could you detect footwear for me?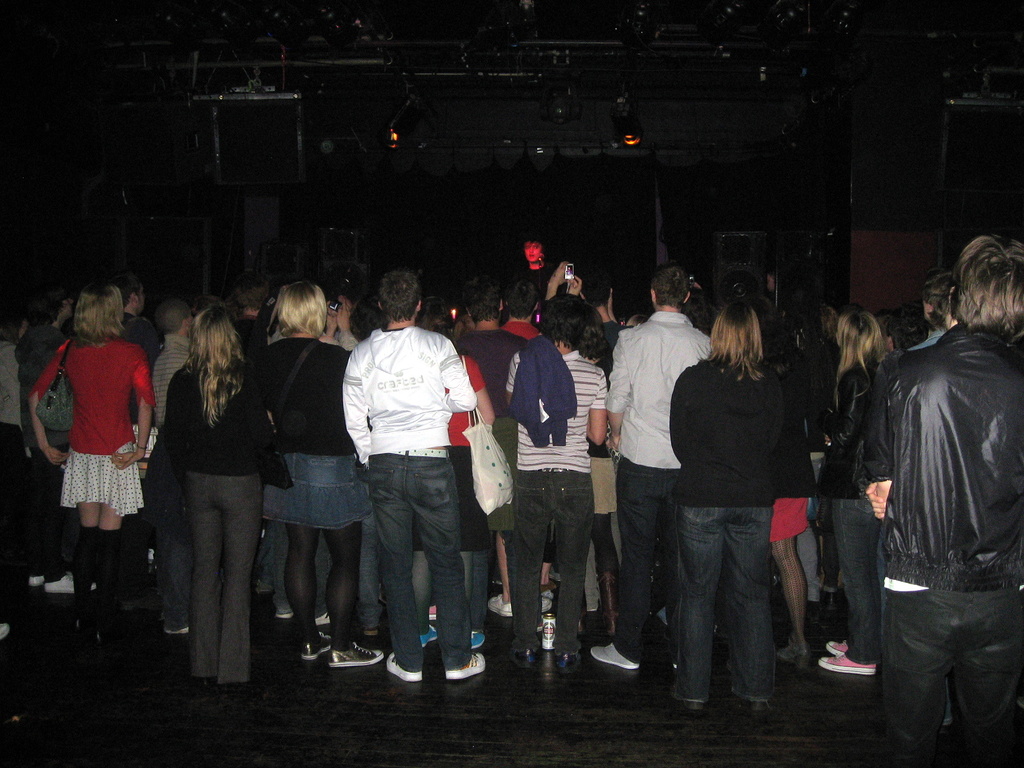
Detection result: l=822, t=589, r=838, b=611.
